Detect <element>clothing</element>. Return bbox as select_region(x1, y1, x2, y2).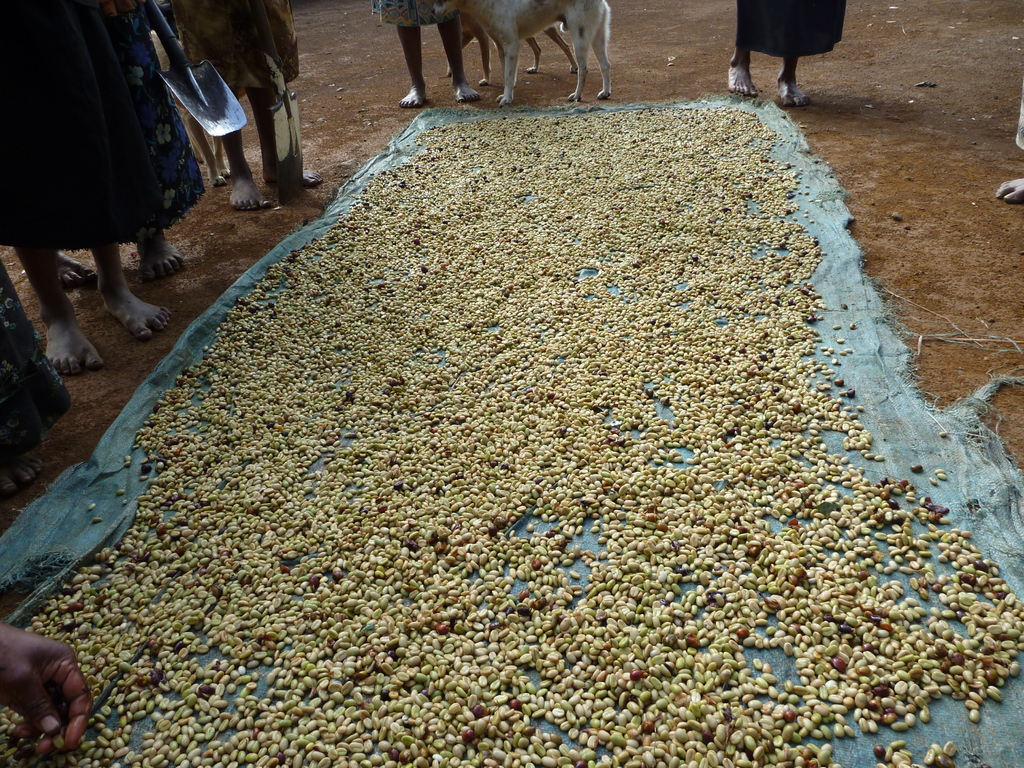
select_region(0, 258, 72, 464).
